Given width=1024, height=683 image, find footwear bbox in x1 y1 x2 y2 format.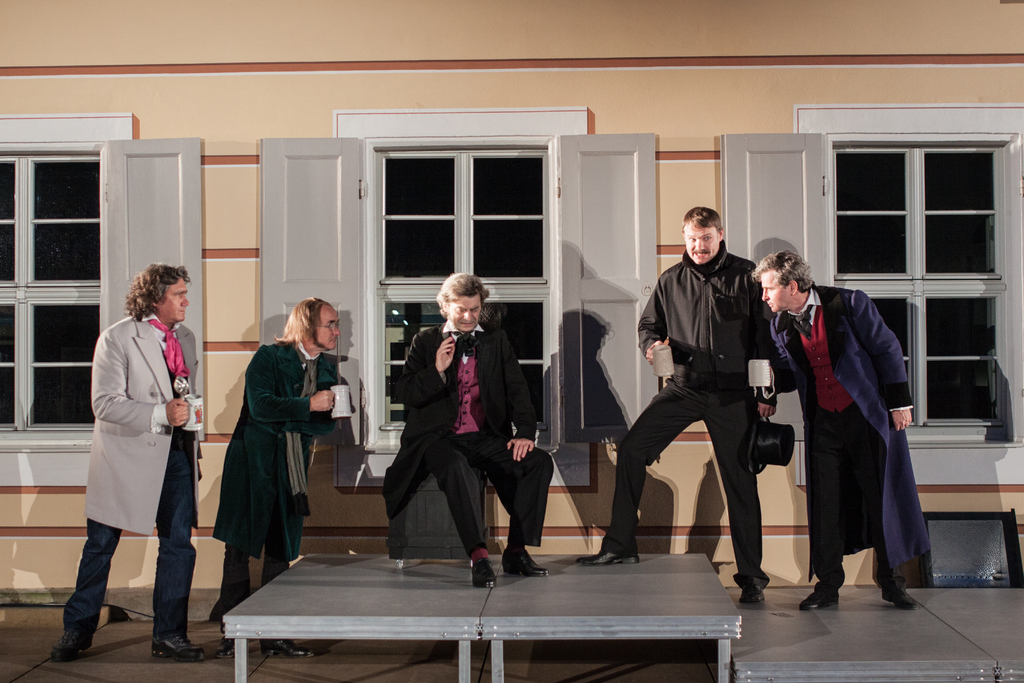
579 549 645 563.
